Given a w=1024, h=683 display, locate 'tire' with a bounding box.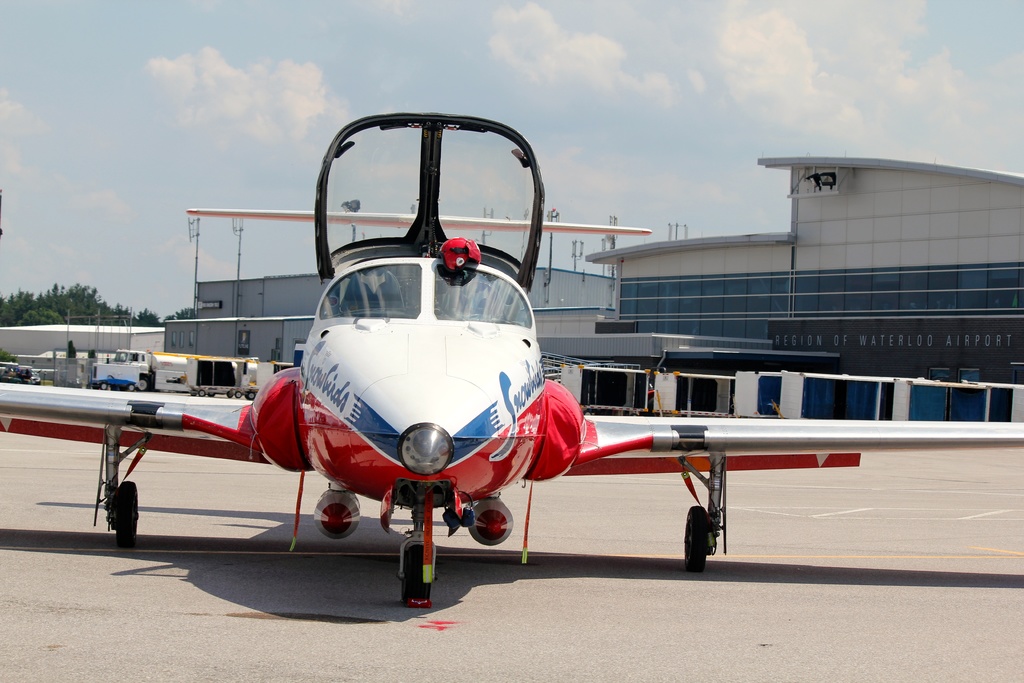
Located: [199, 390, 207, 399].
